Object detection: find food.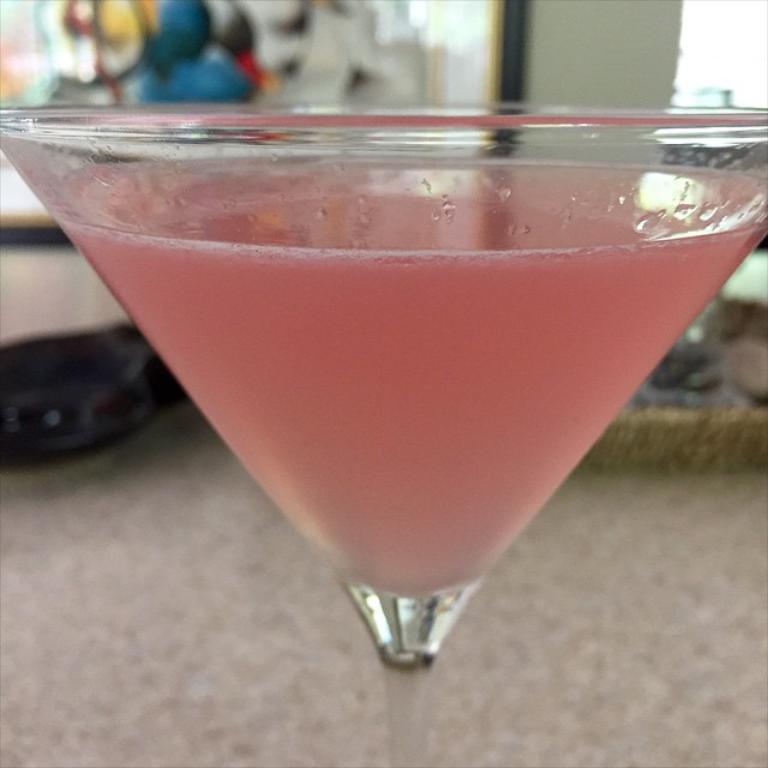
x1=64 y1=185 x2=763 y2=595.
